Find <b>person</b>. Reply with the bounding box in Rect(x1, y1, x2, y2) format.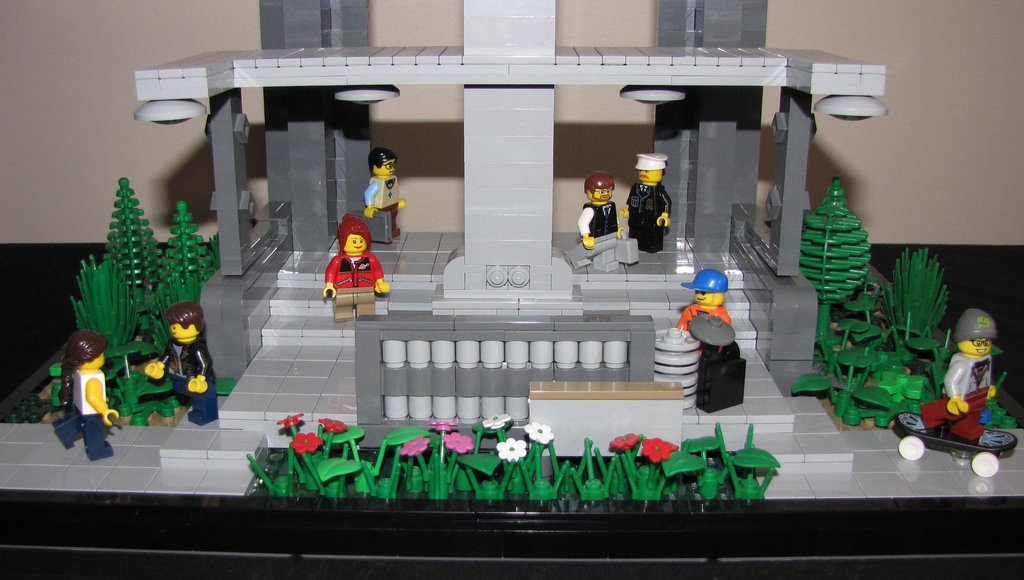
Rect(146, 305, 213, 428).
